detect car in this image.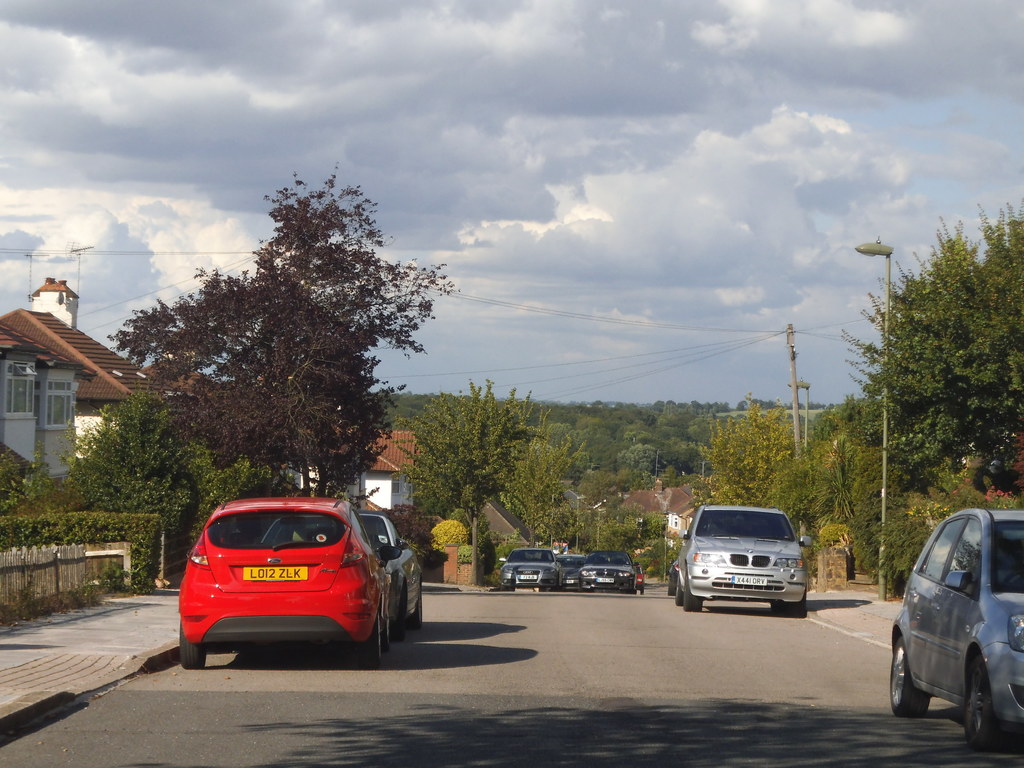
Detection: [577, 549, 637, 594].
